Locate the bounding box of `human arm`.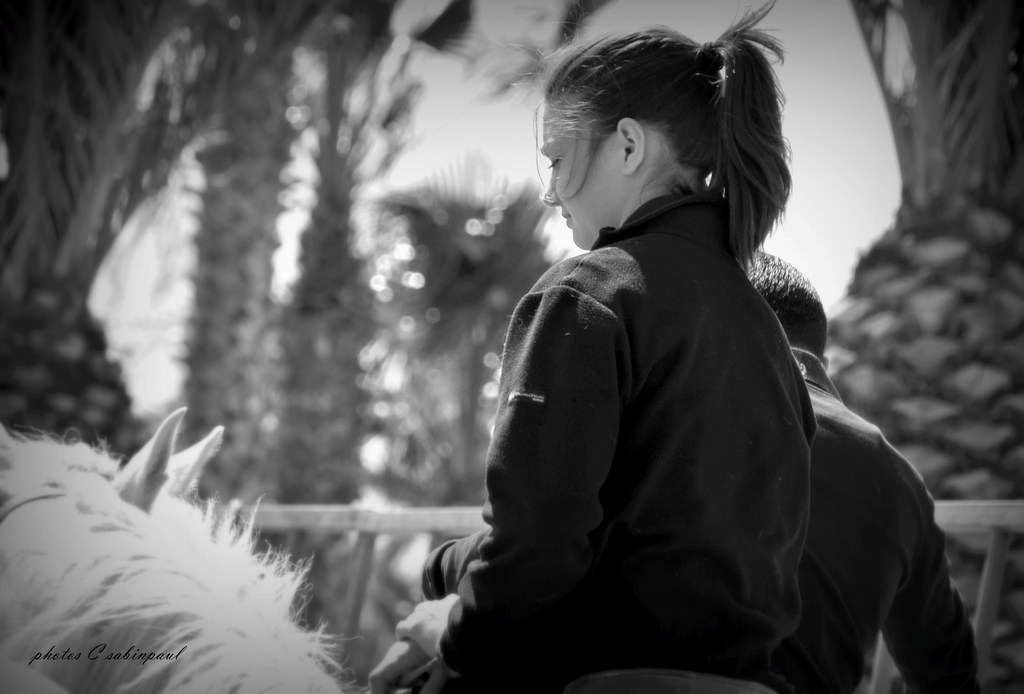
Bounding box: Rect(861, 453, 975, 693).
